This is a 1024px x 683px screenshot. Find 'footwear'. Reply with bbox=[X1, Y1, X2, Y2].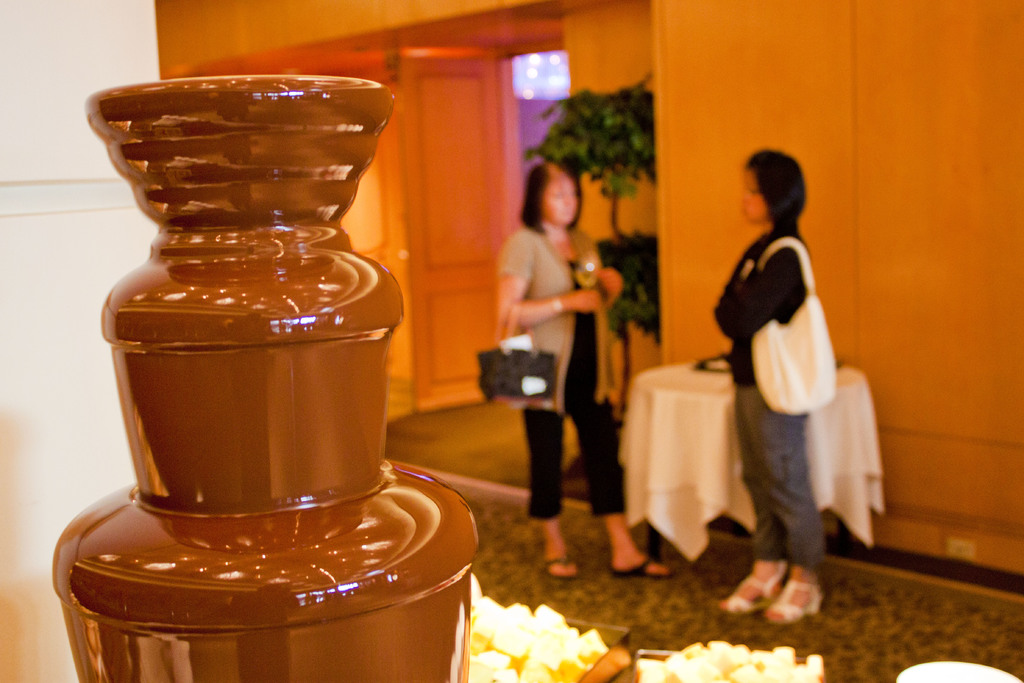
bbox=[763, 571, 826, 621].
